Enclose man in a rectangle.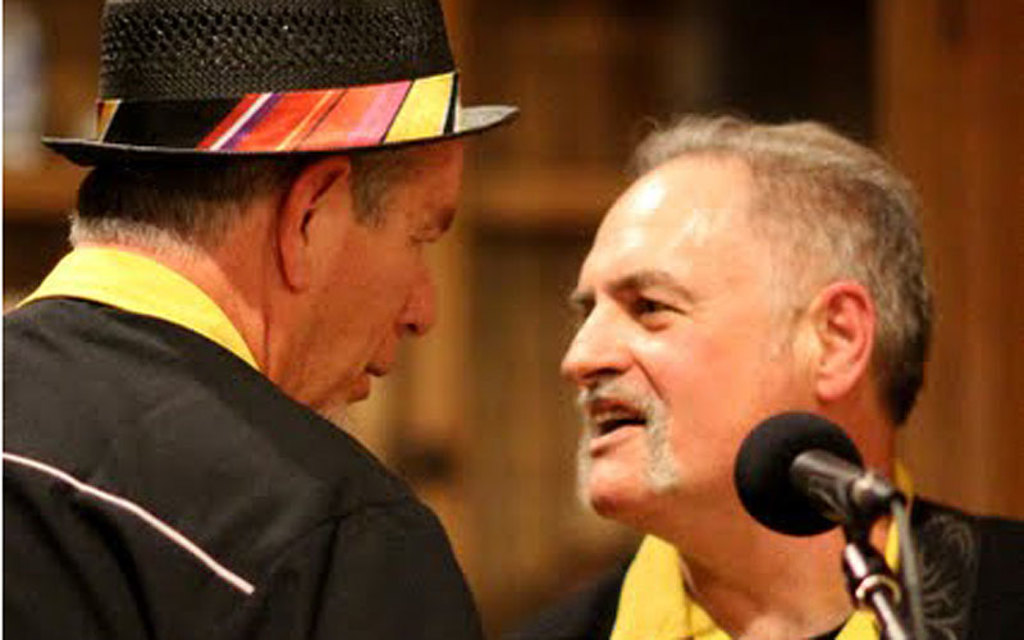
<box>0,0,481,639</box>.
